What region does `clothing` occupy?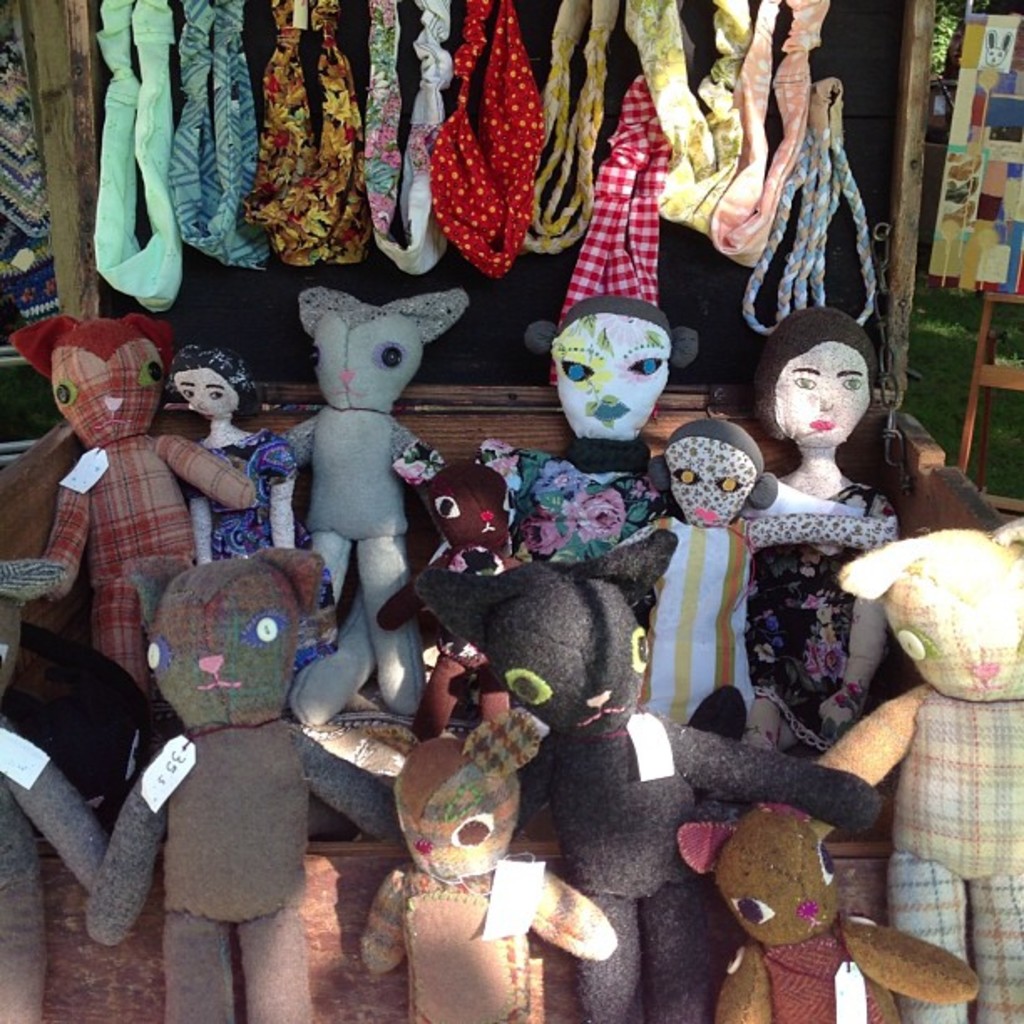
184 427 338 669.
